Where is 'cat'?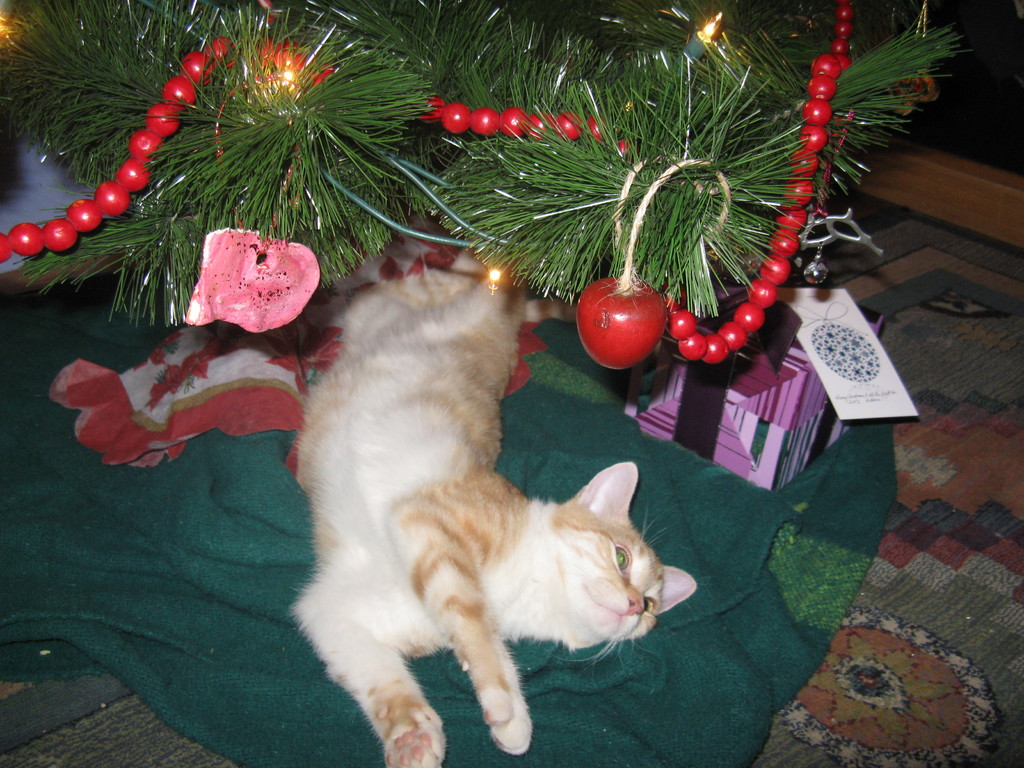
284, 267, 692, 767.
